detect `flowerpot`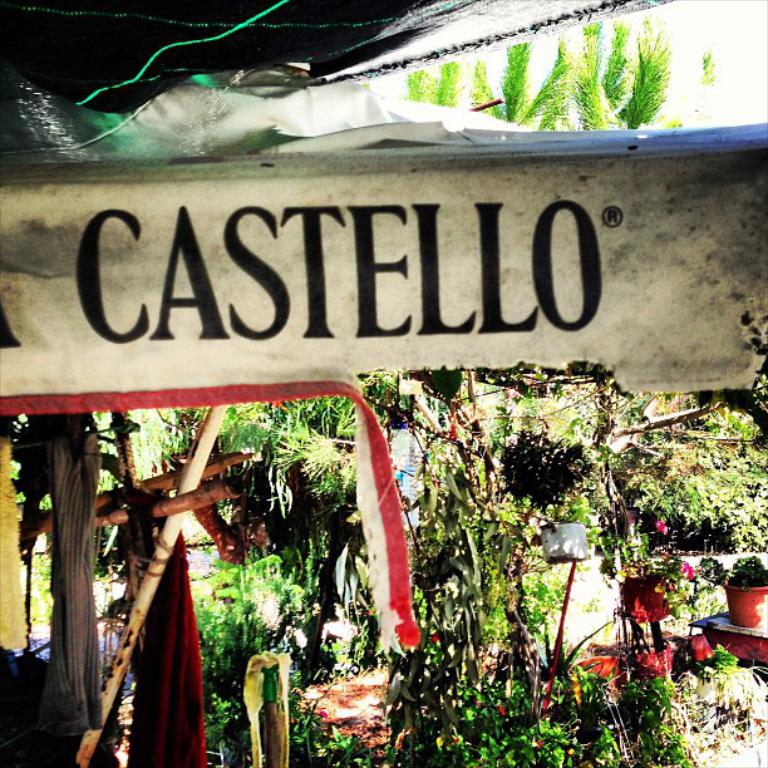
{"x1": 723, "y1": 587, "x2": 767, "y2": 630}
